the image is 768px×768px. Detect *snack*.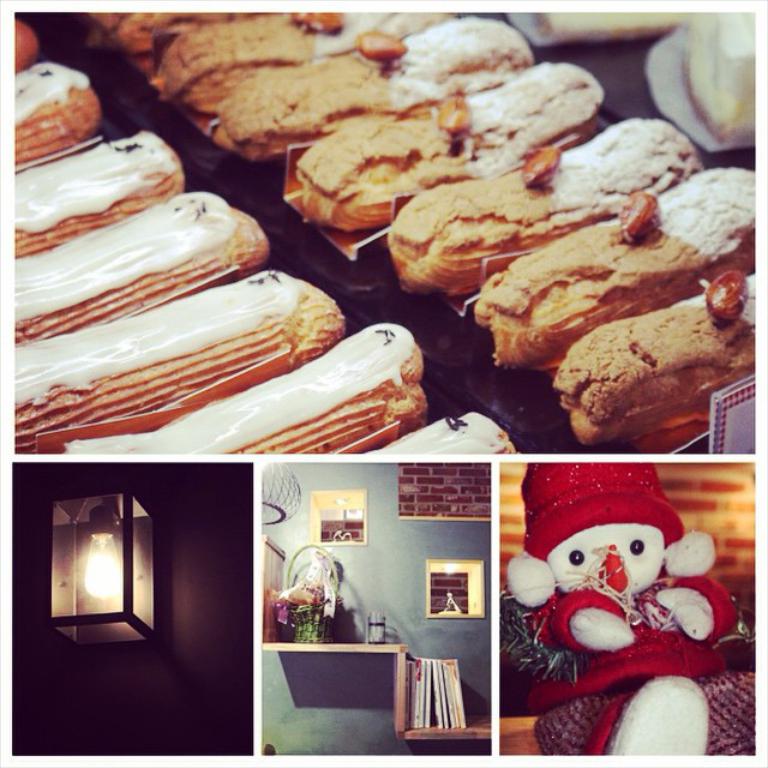
Detection: 366, 404, 529, 457.
